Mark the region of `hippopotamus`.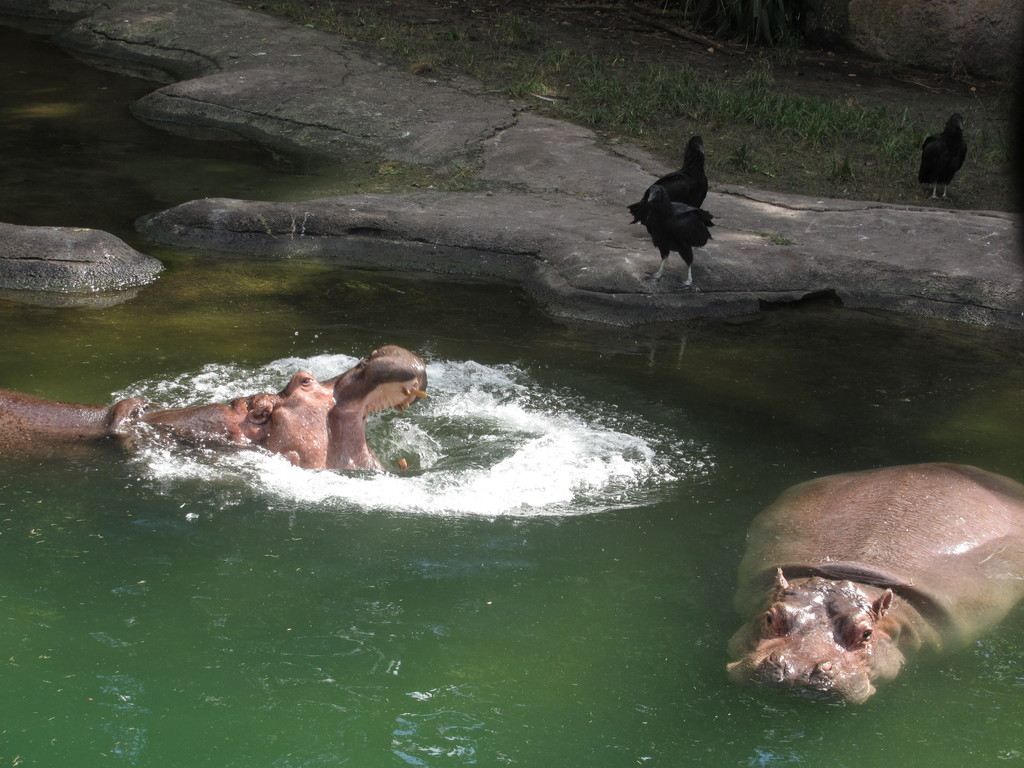
Region: 724, 461, 1023, 710.
